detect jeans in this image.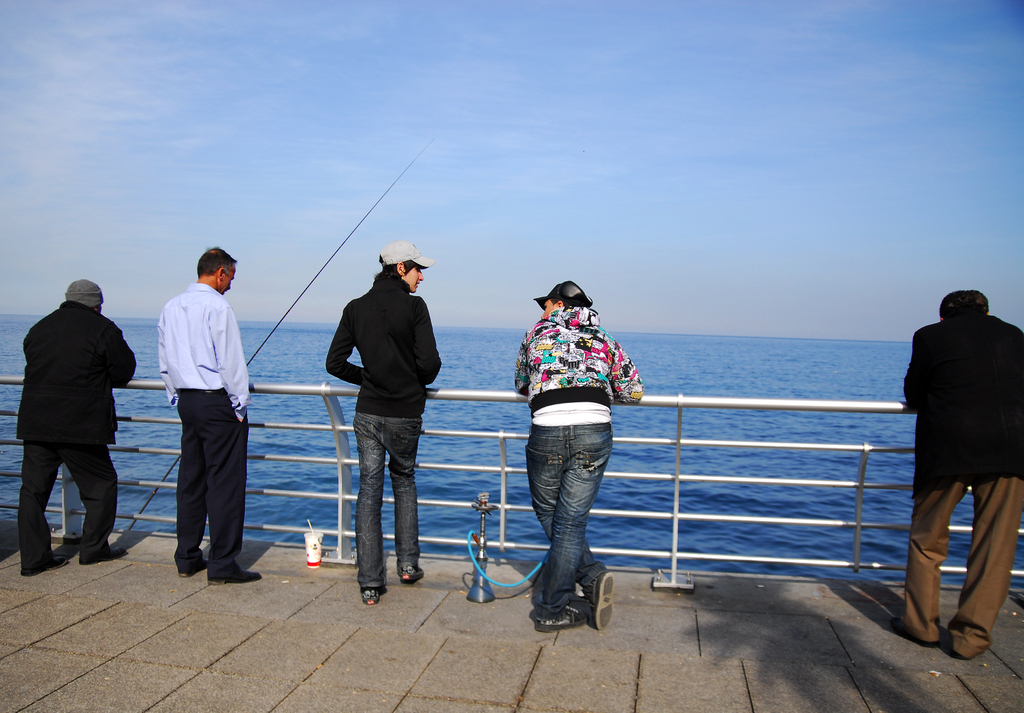
Detection: <bbox>23, 447, 122, 566</bbox>.
